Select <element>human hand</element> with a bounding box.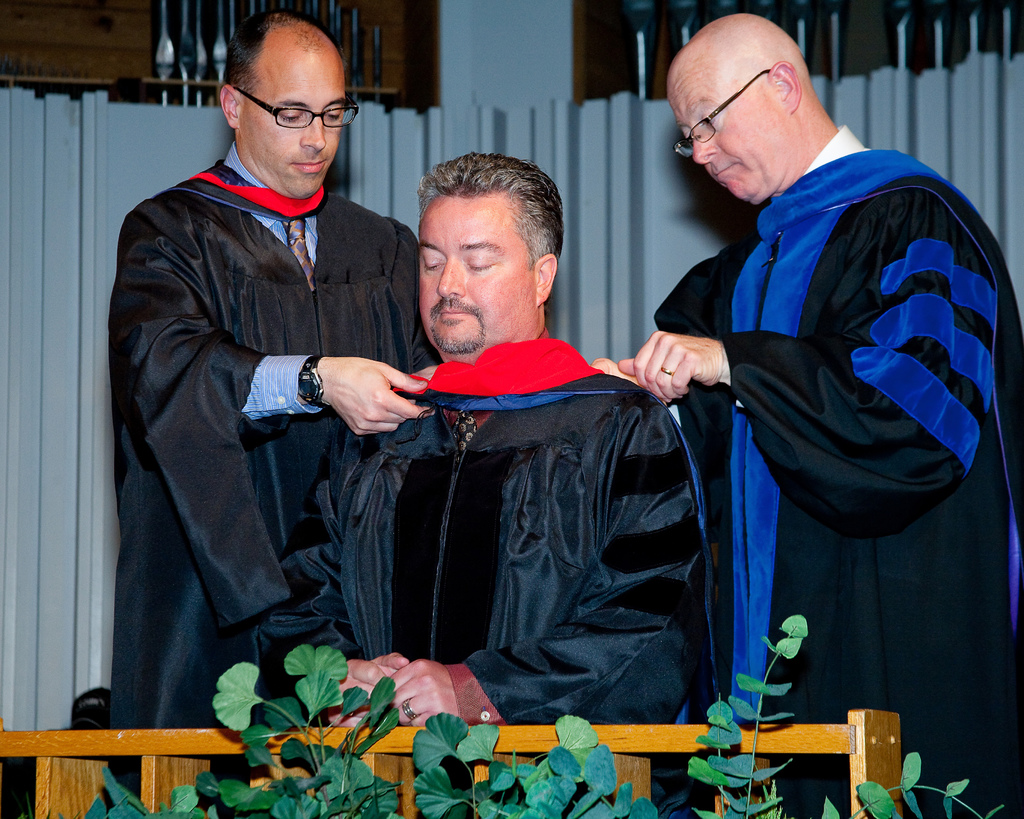
<box>588,357,641,386</box>.
